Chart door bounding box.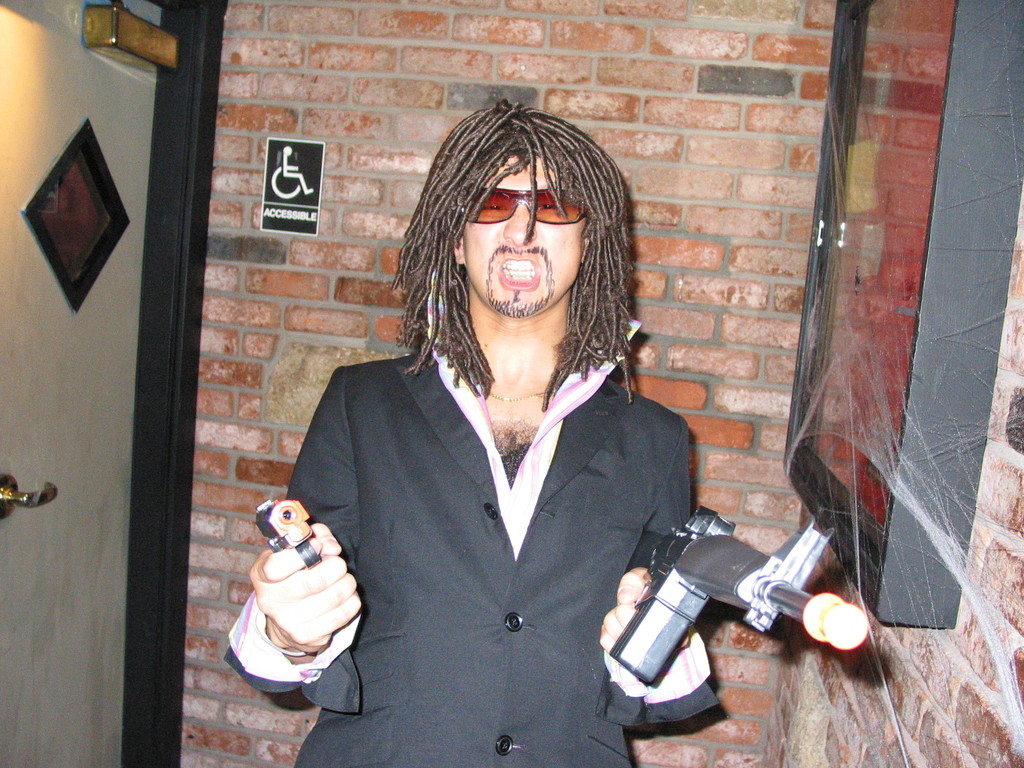
Charted: (0, 0, 157, 767).
